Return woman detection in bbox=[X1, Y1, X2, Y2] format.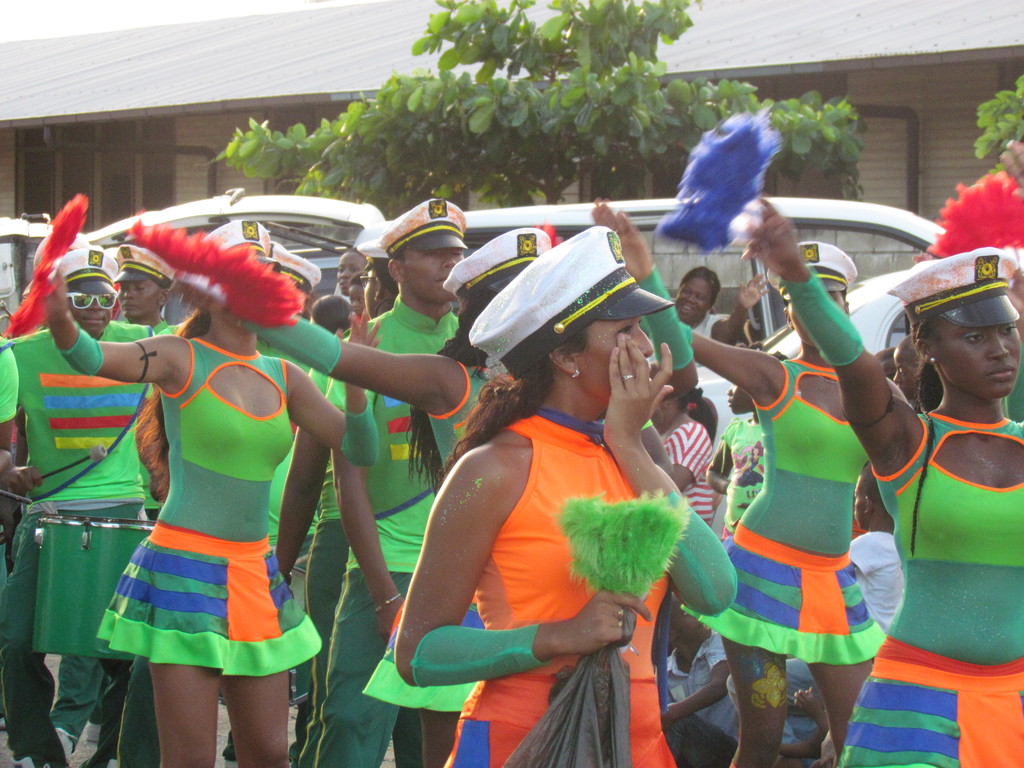
bbox=[746, 228, 1023, 758].
